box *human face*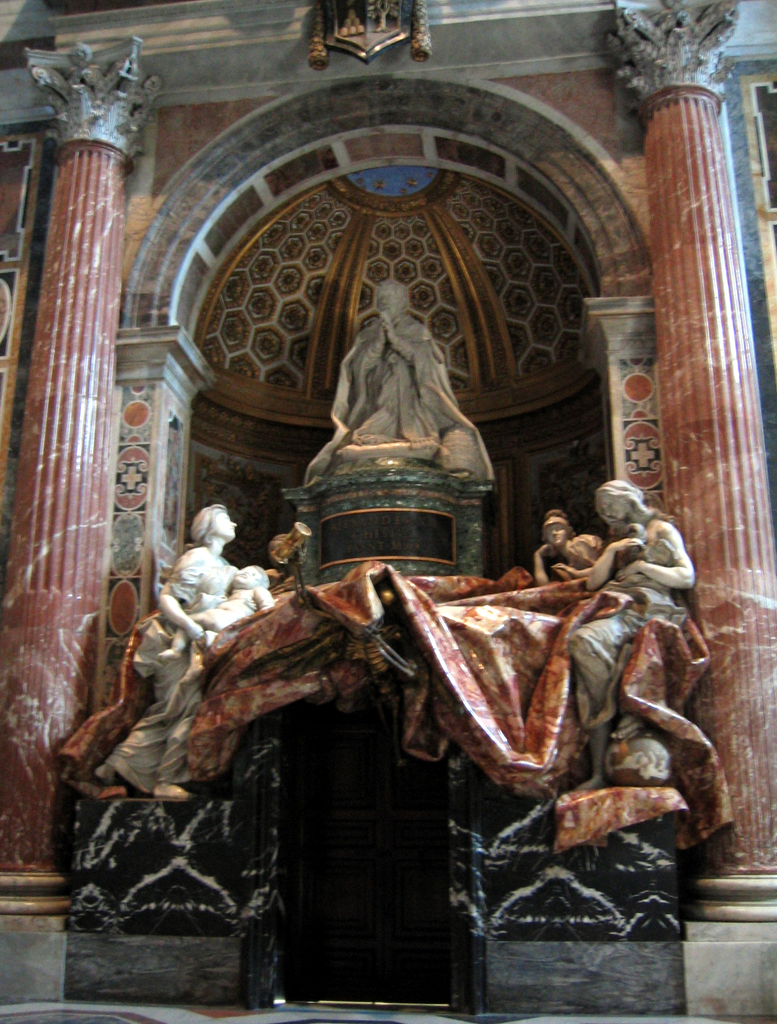
{"left": 596, "top": 495, "right": 628, "bottom": 521}
